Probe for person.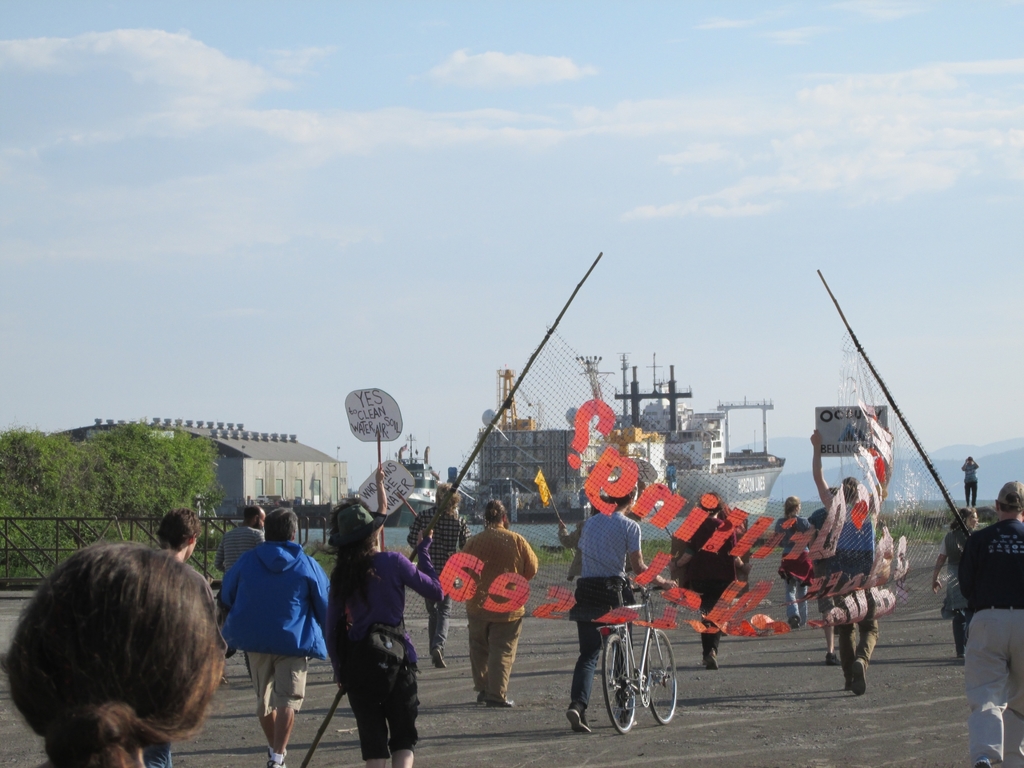
Probe result: x1=147 y1=508 x2=204 y2=766.
